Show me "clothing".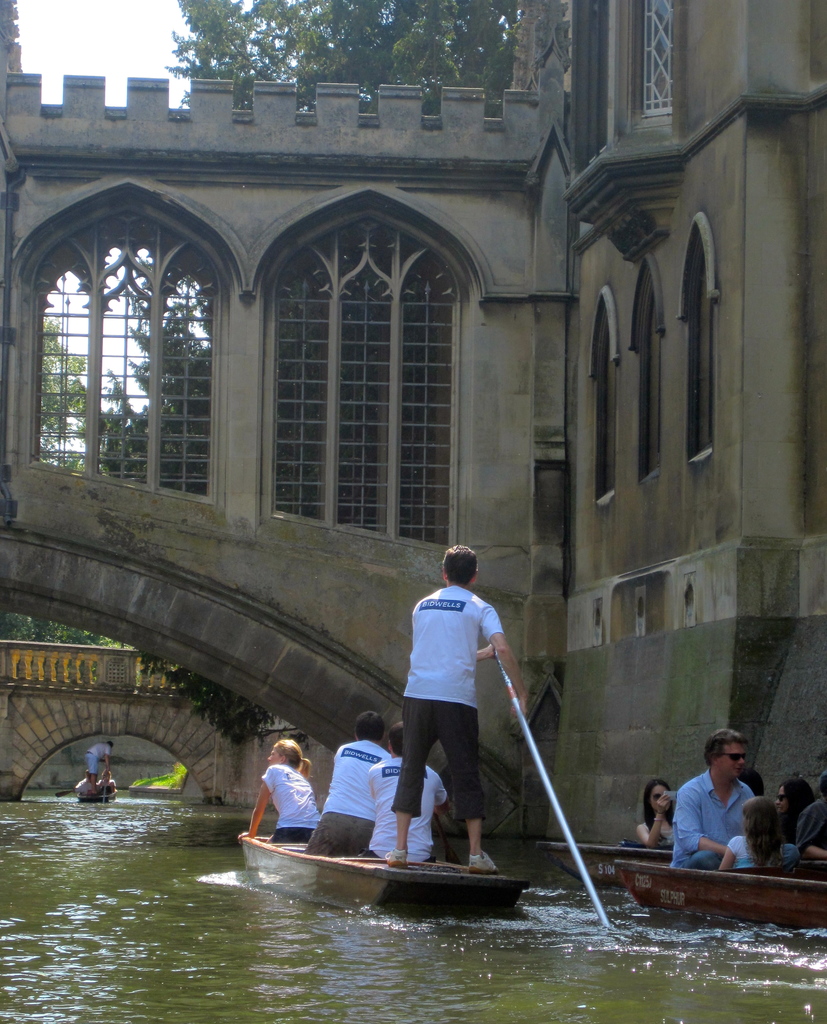
"clothing" is here: left=646, top=818, right=677, bottom=850.
